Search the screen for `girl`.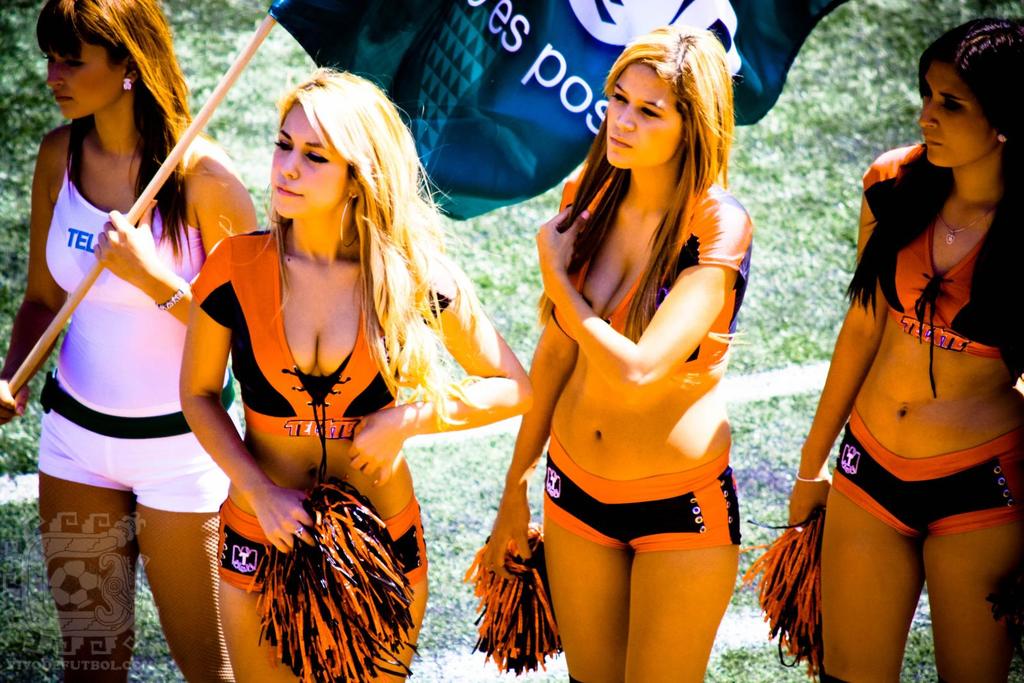
Found at [x1=0, y1=0, x2=259, y2=682].
